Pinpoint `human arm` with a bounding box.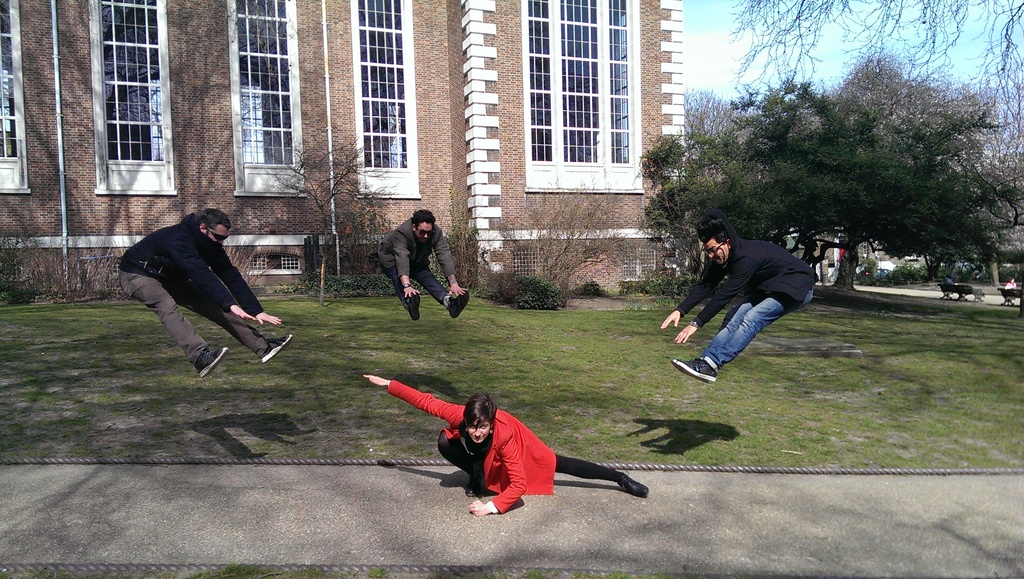
<region>670, 260, 751, 347</region>.
